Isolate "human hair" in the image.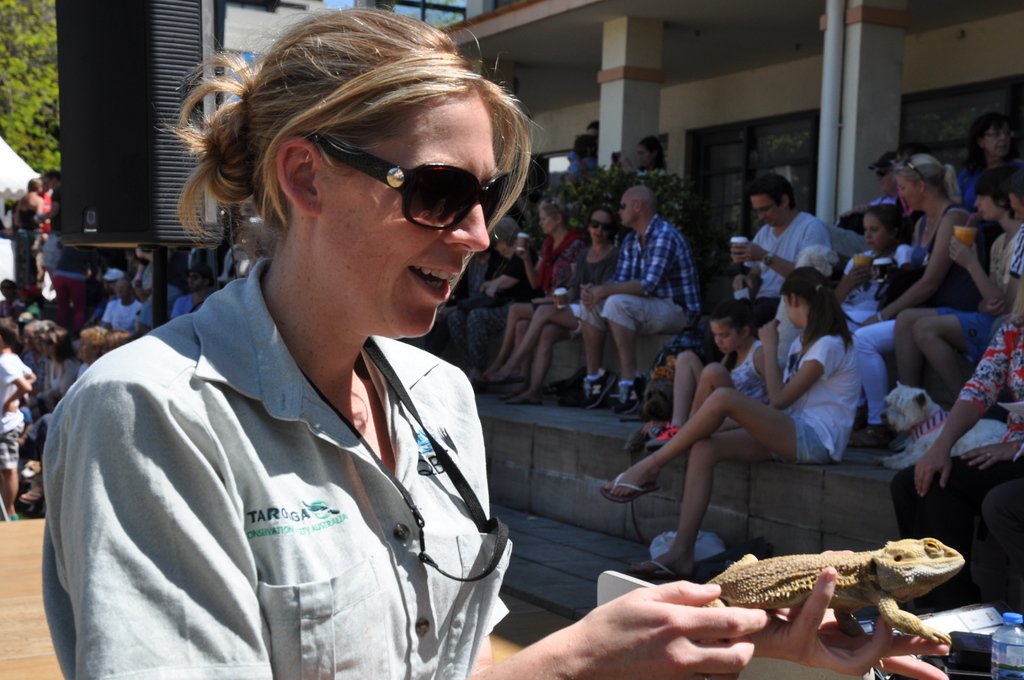
Isolated region: detection(637, 134, 668, 171).
